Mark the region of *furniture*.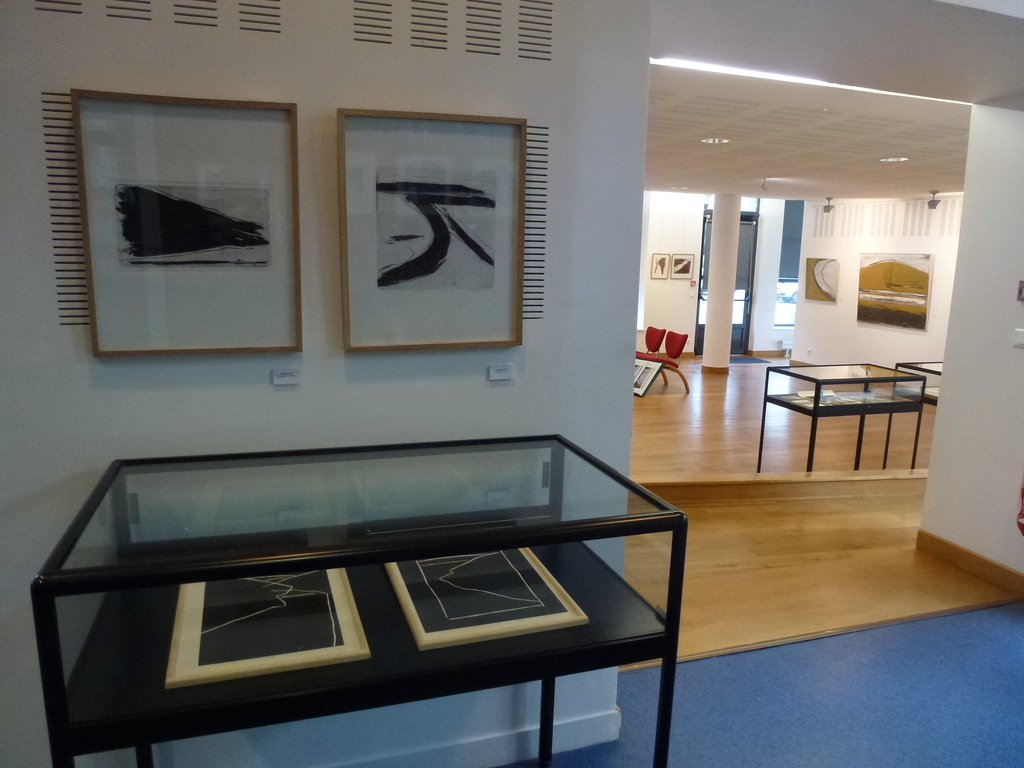
Region: 632,321,692,393.
